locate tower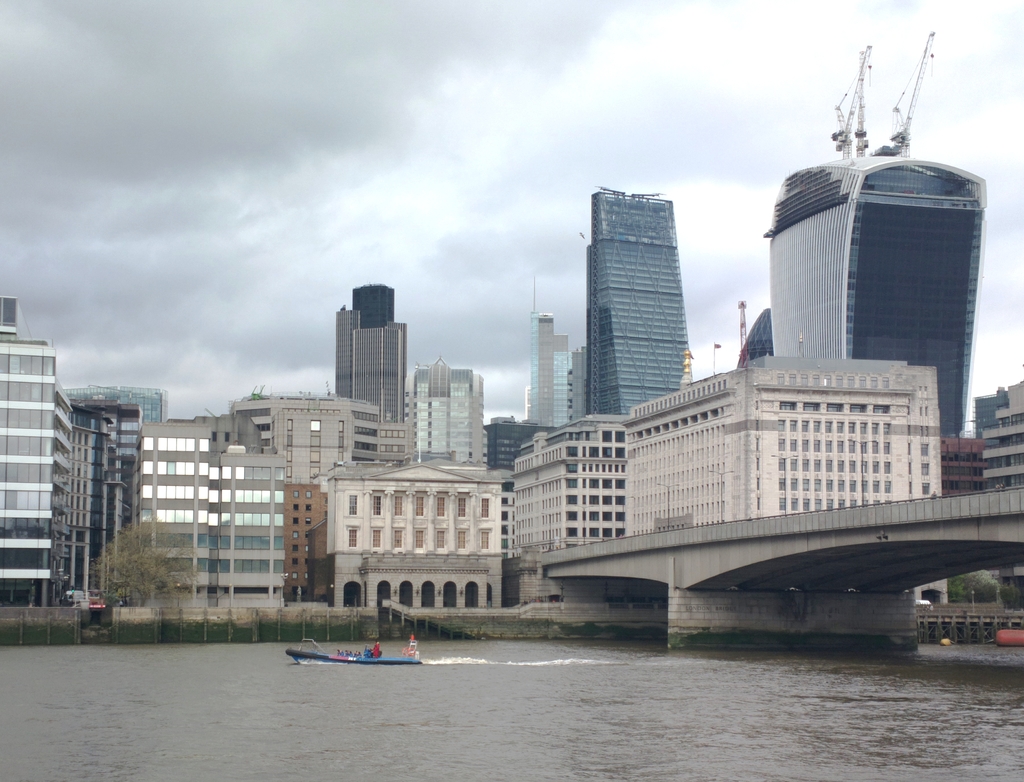
bbox=(740, 313, 771, 369)
